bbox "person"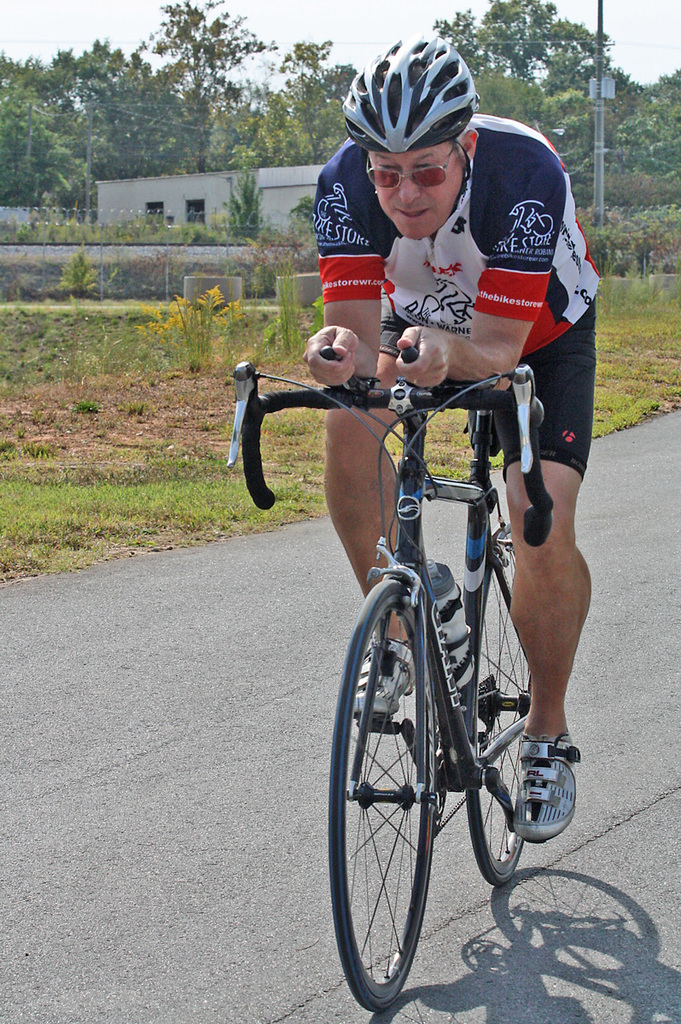
<bbox>299, 34, 597, 849</bbox>
